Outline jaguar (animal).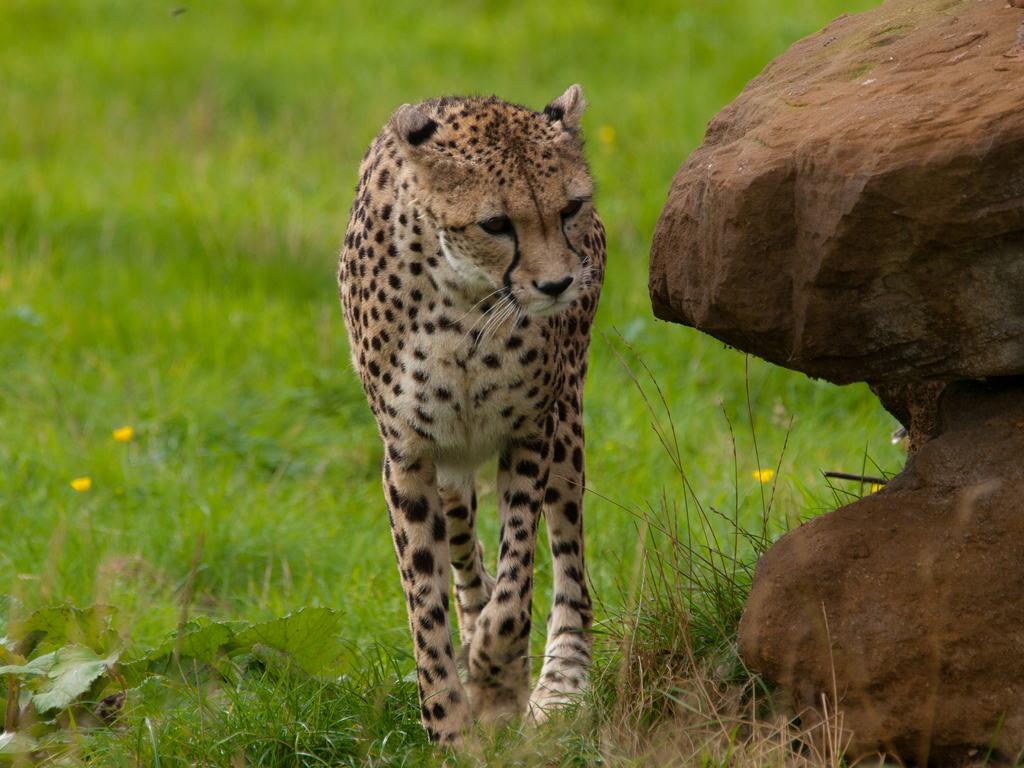
Outline: (x1=335, y1=81, x2=598, y2=767).
